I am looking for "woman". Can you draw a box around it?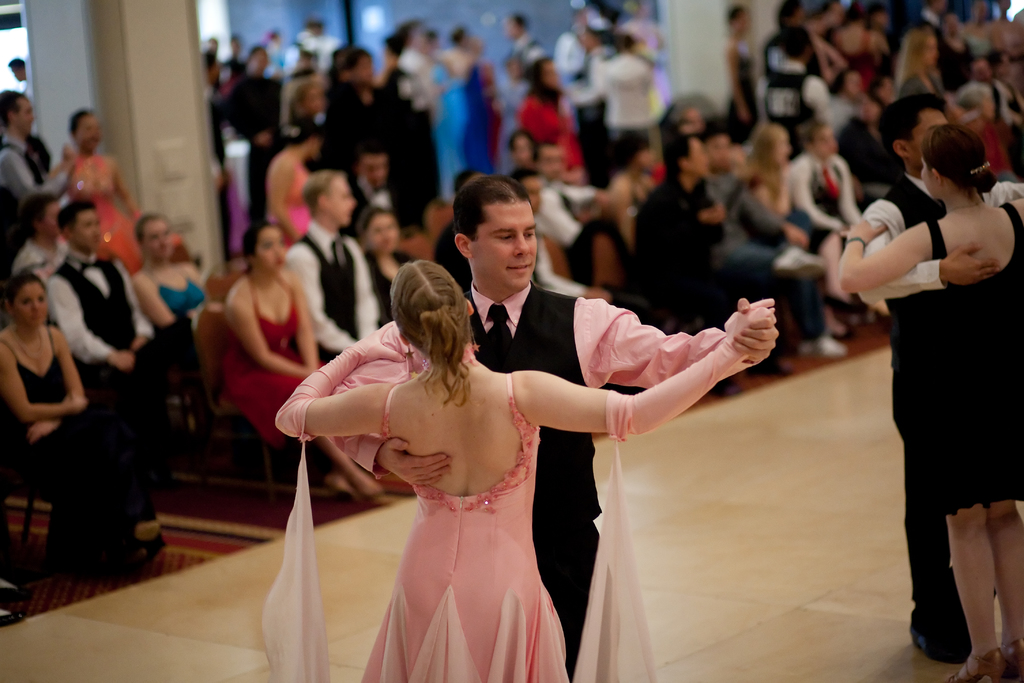
Sure, the bounding box is (220,222,394,509).
